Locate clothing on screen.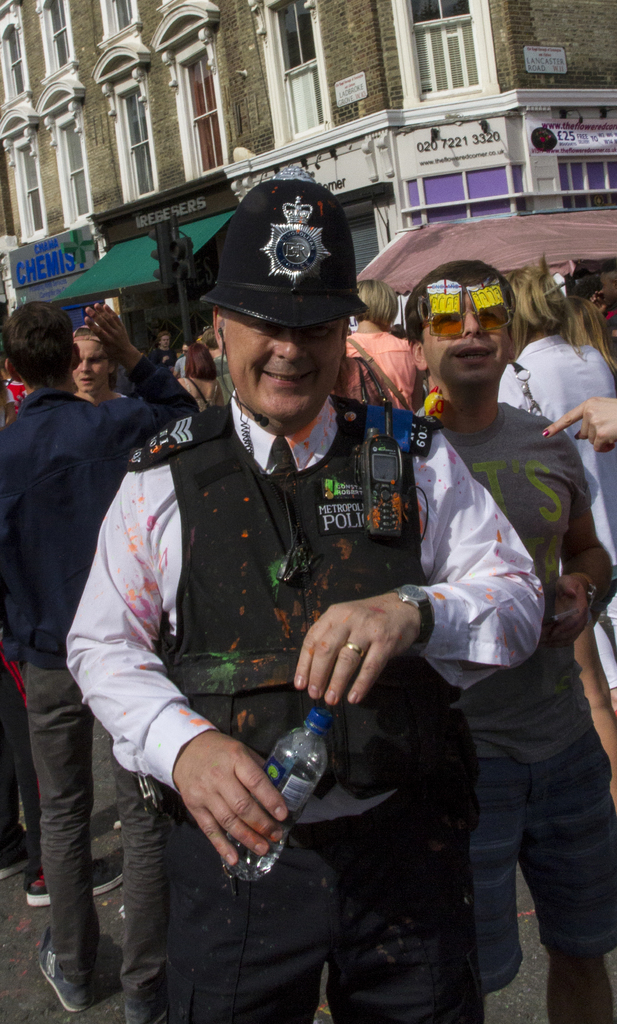
On screen at x1=371 y1=378 x2=616 y2=1023.
